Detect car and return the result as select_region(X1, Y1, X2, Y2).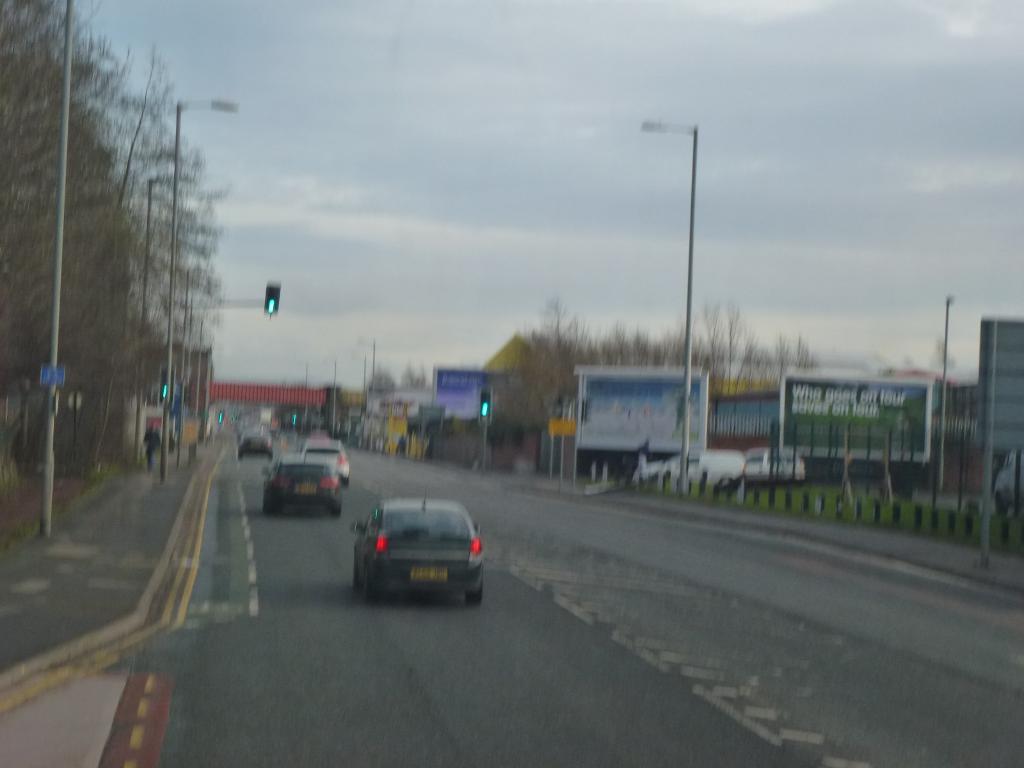
select_region(298, 431, 355, 487).
